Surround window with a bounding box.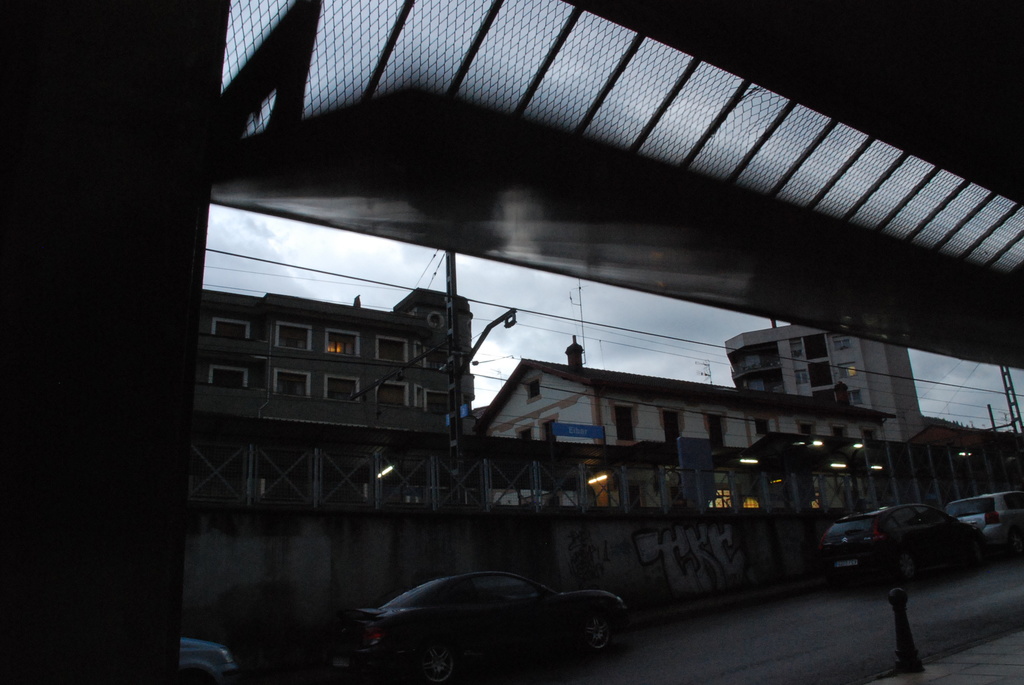
[861,426,877,439].
